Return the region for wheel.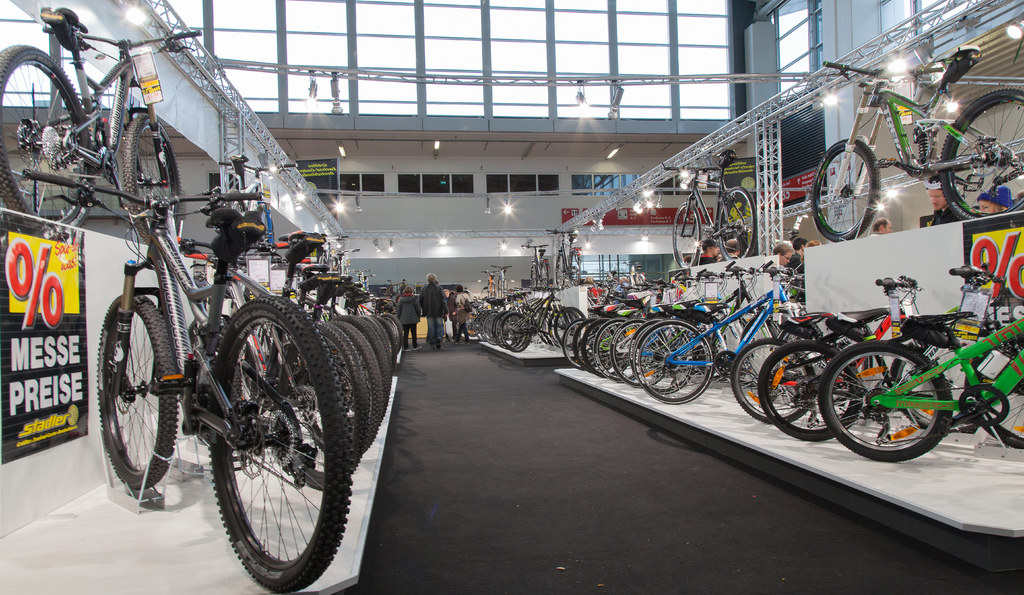
{"x1": 97, "y1": 293, "x2": 184, "y2": 487}.
